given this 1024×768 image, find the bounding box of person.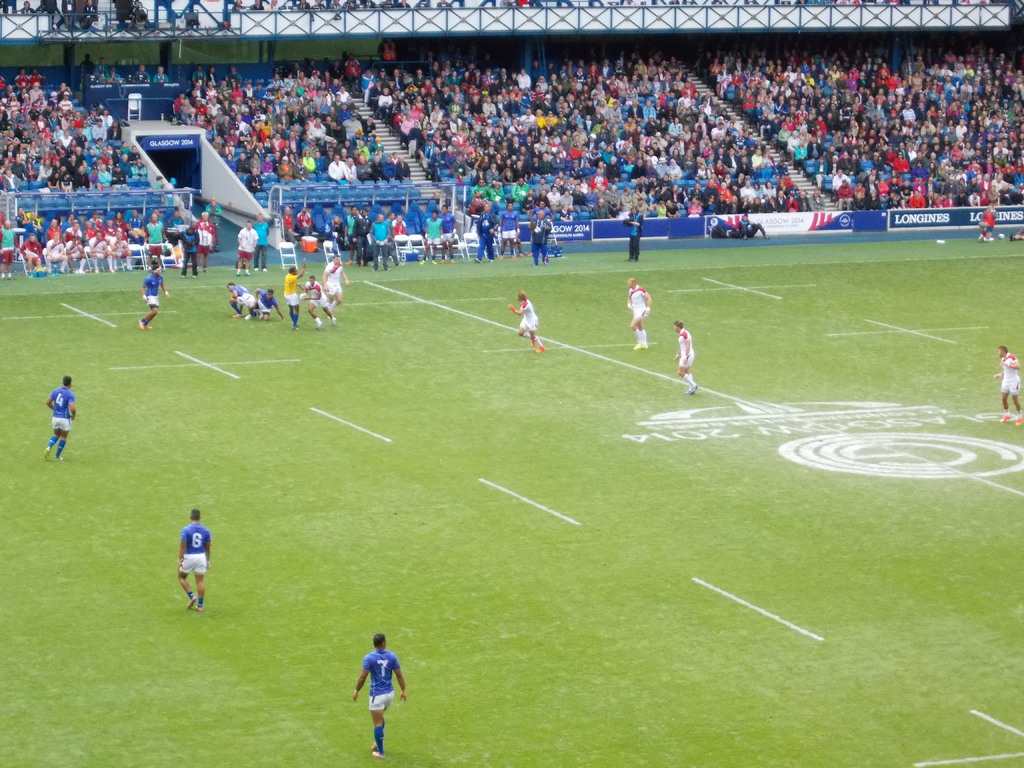
(124, 0, 151, 28).
